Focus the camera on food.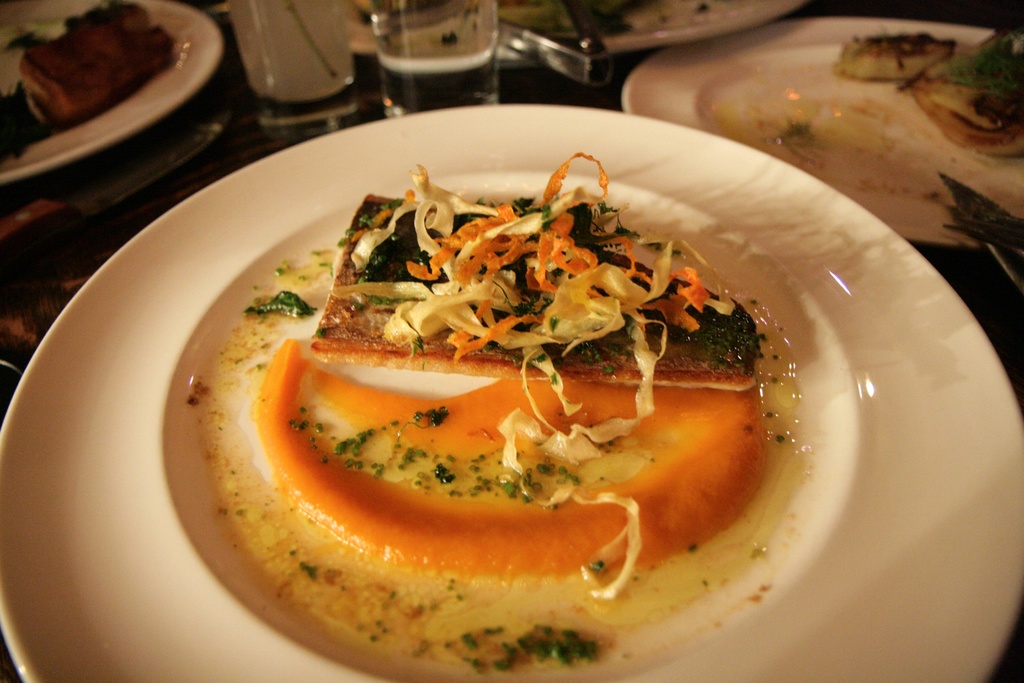
Focus region: [x1=194, y1=134, x2=830, y2=651].
